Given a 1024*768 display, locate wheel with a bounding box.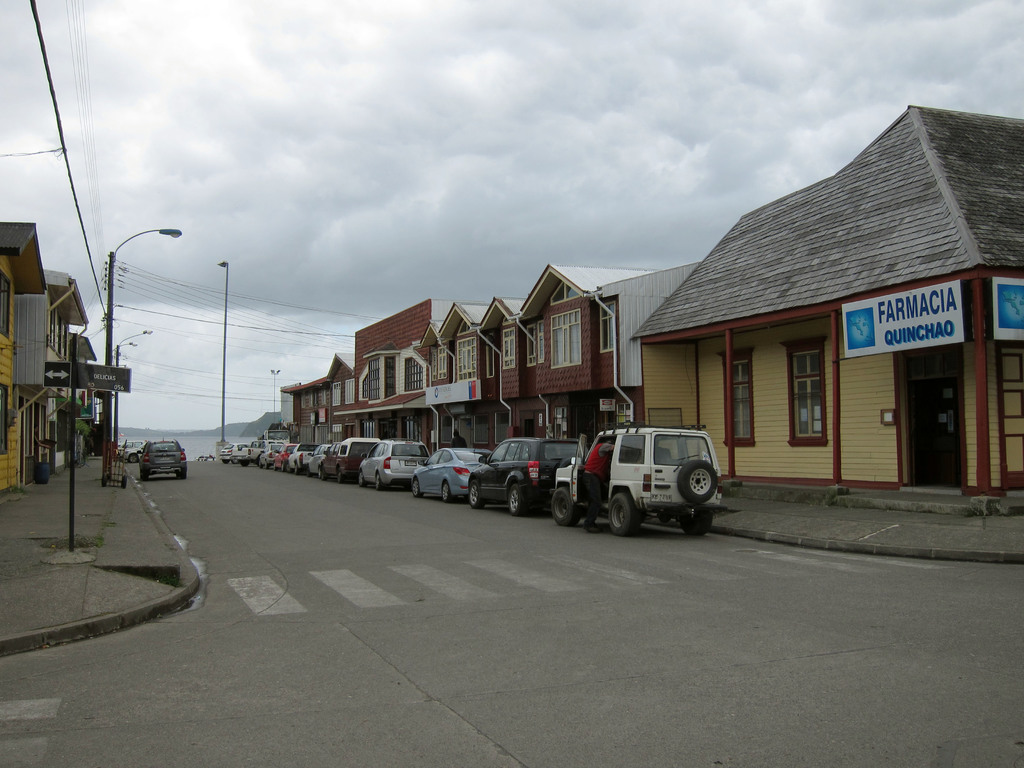
Located: 470,481,484,505.
